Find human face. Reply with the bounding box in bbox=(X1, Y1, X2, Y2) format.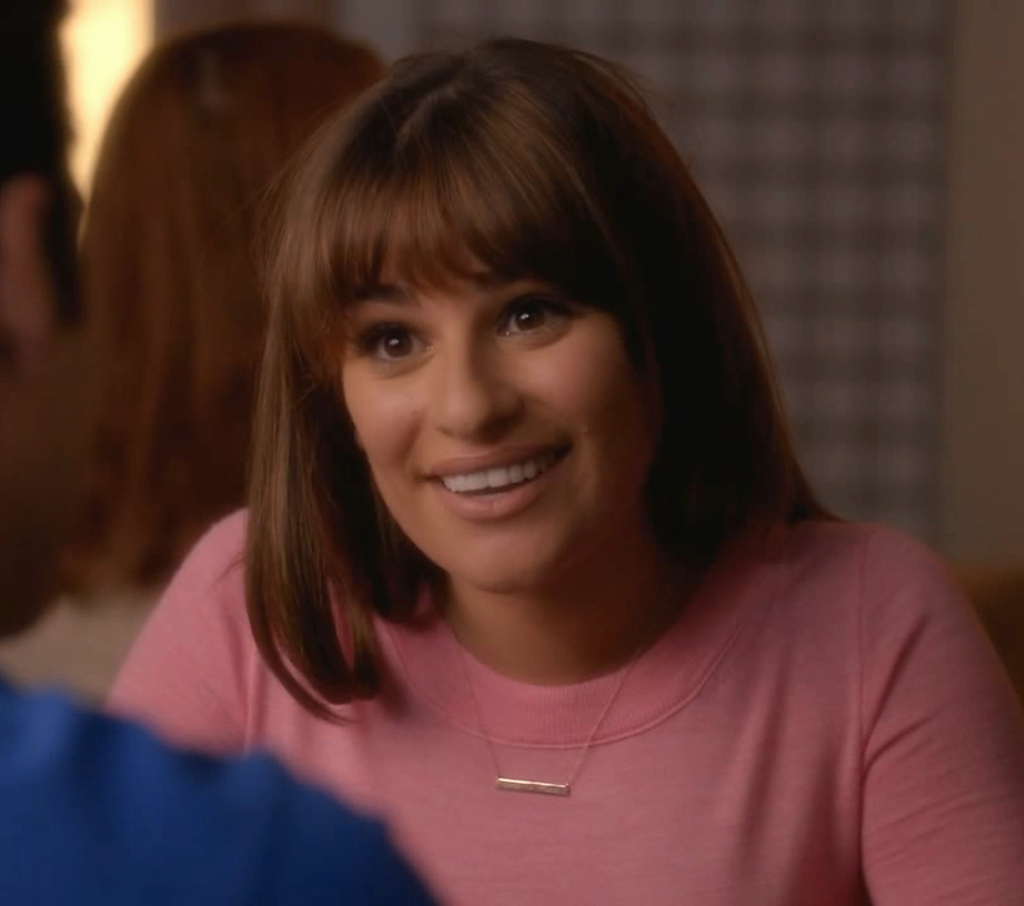
bbox=(39, 185, 89, 574).
